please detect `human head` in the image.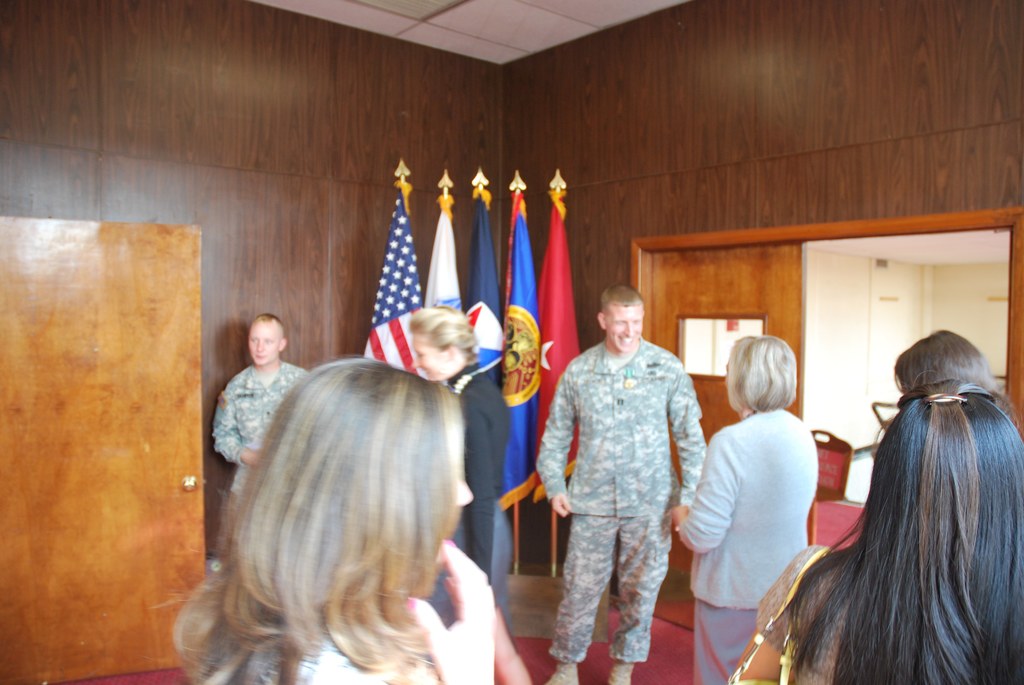
{"x1": 724, "y1": 334, "x2": 797, "y2": 413}.
